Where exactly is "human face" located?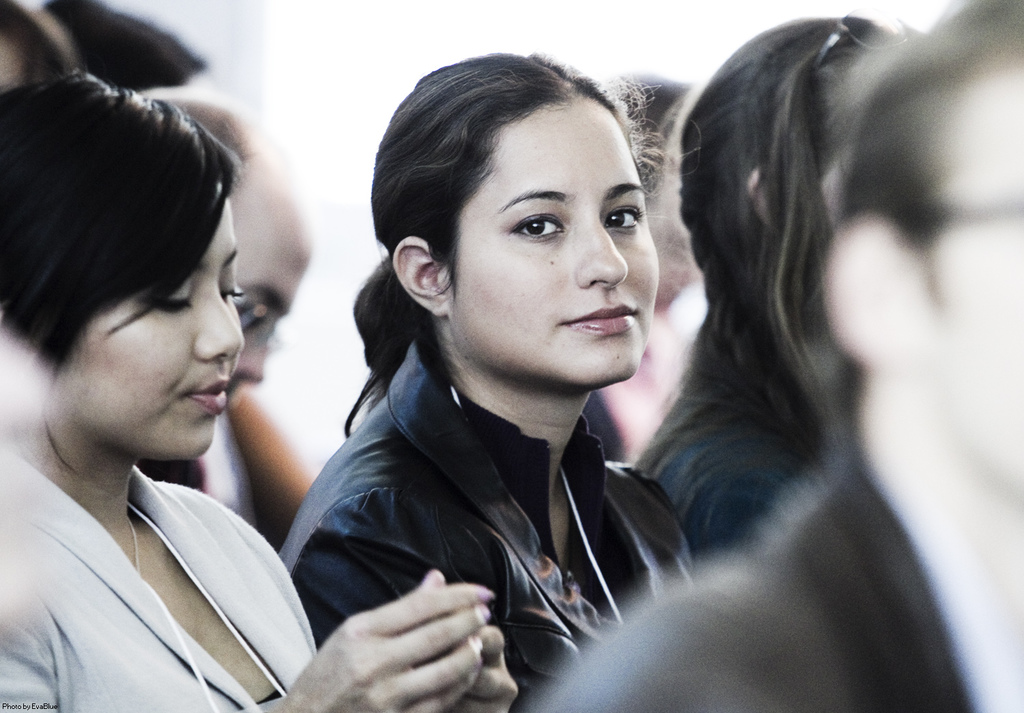
Its bounding box is x1=449 y1=96 x2=662 y2=385.
